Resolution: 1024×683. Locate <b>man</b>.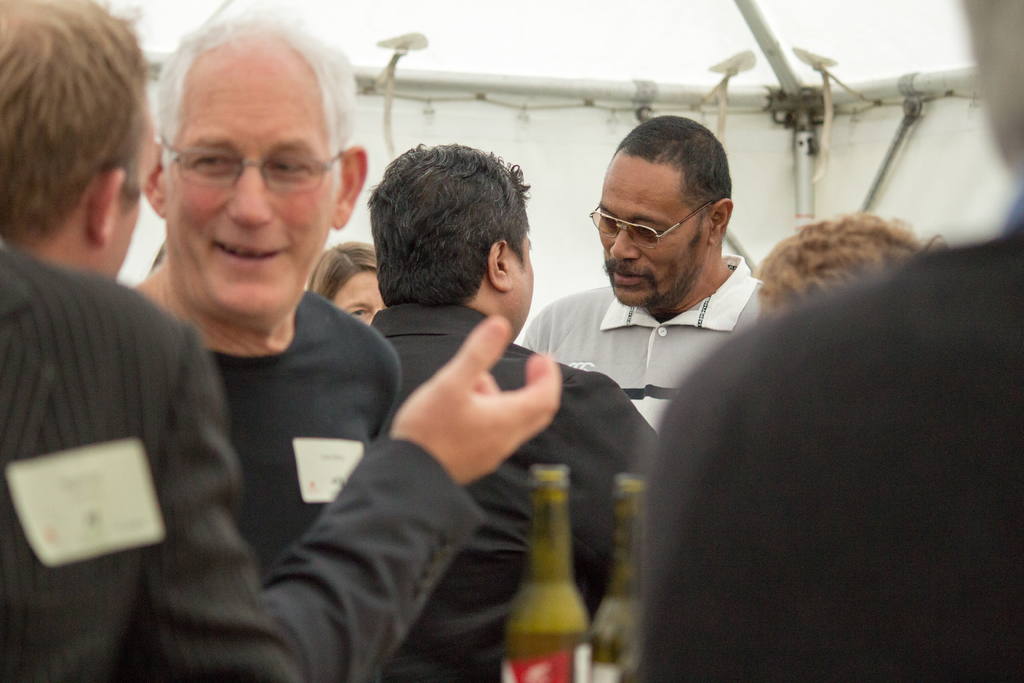
l=0, t=245, r=294, b=682.
